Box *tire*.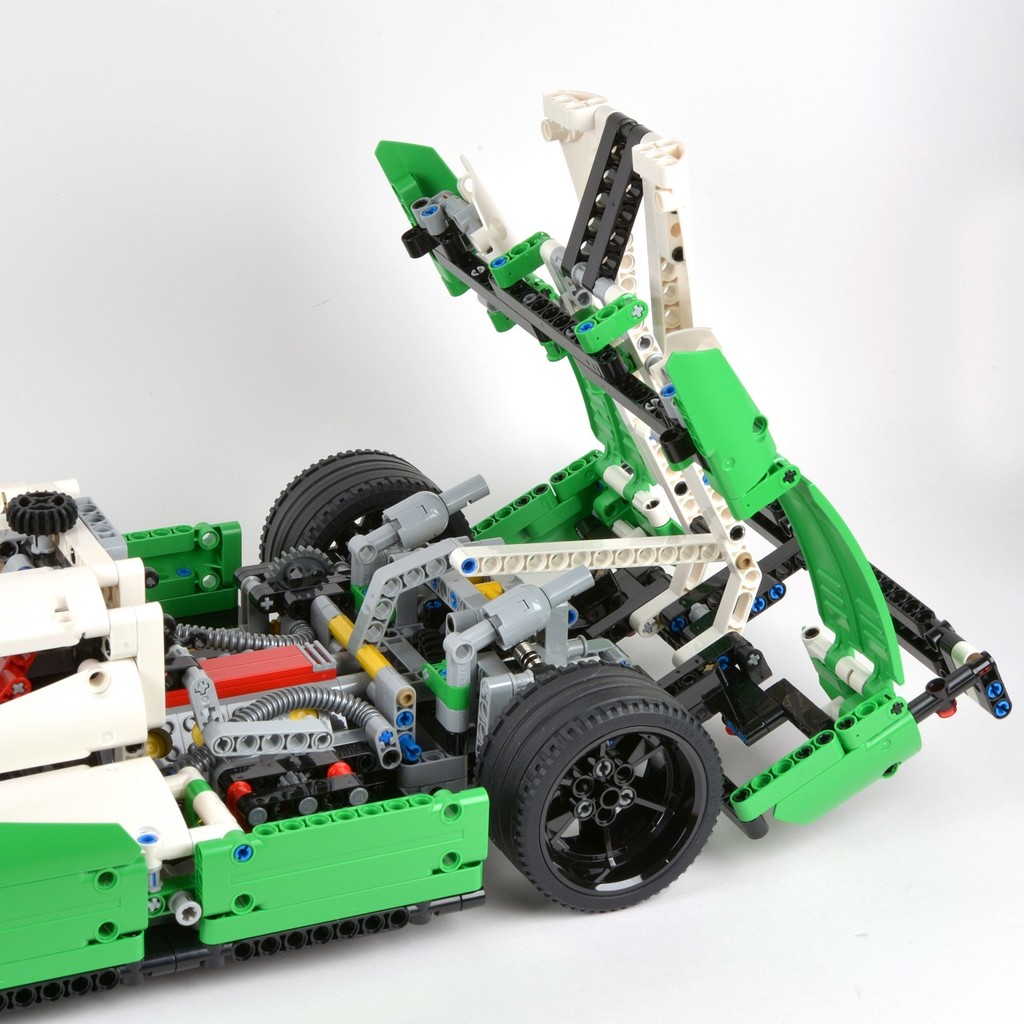
258, 446, 466, 565.
